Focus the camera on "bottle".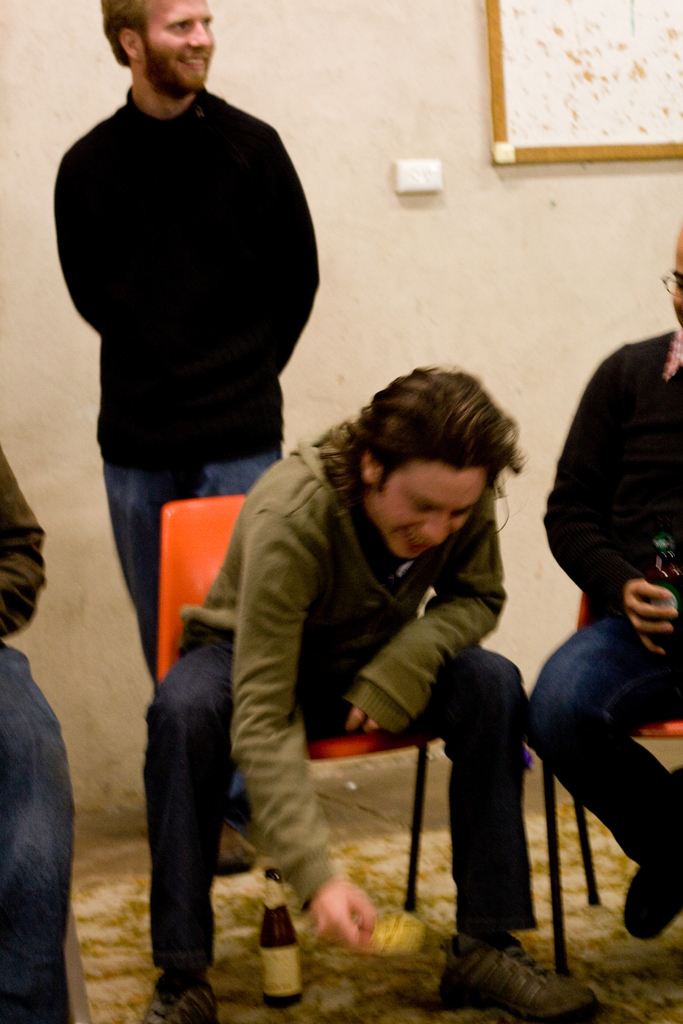
Focus region: (left=644, top=540, right=682, bottom=652).
